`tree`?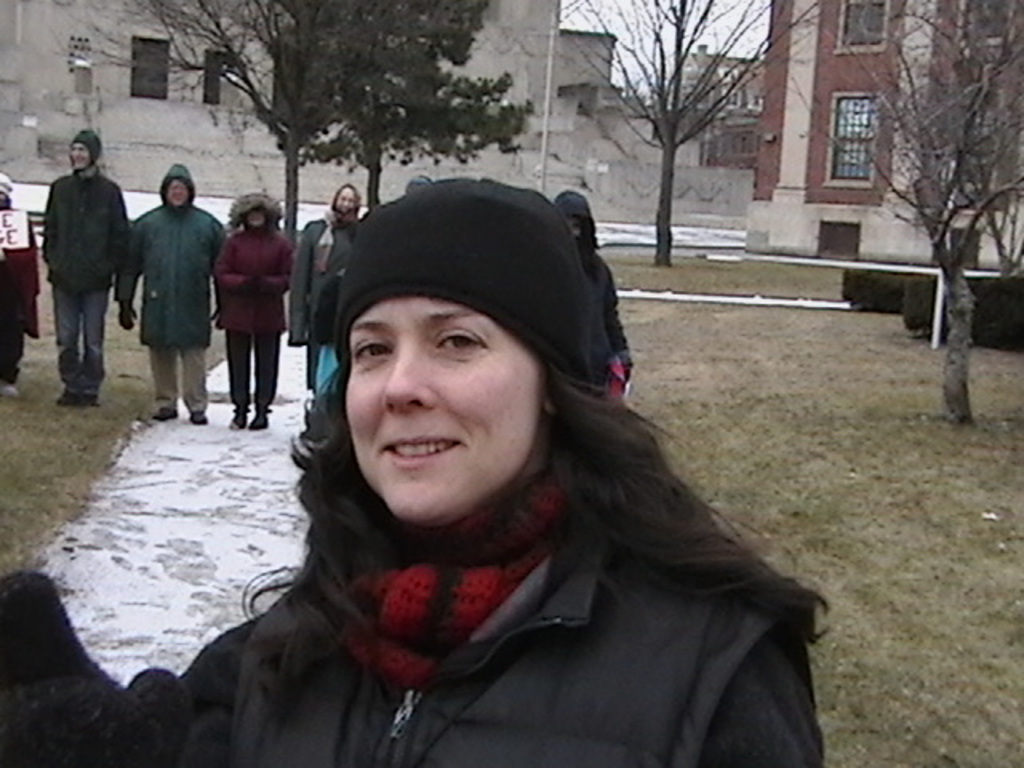
x1=261 y1=0 x2=544 y2=213
